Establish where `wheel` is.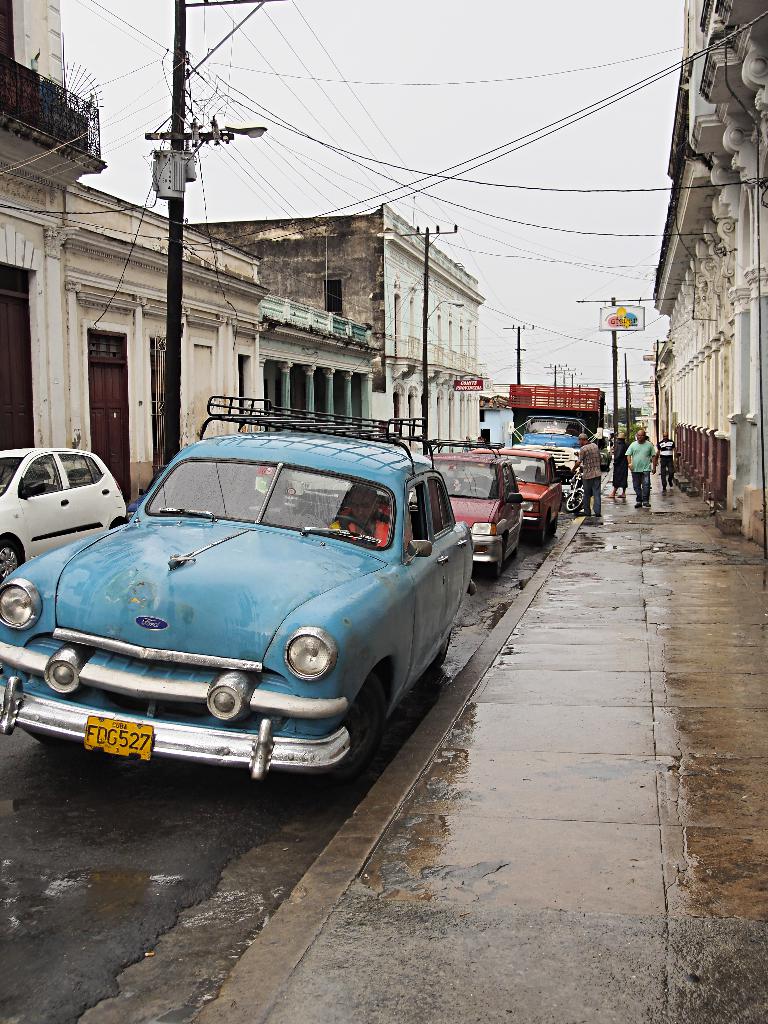
Established at pyautogui.locateOnScreen(0, 535, 24, 584).
